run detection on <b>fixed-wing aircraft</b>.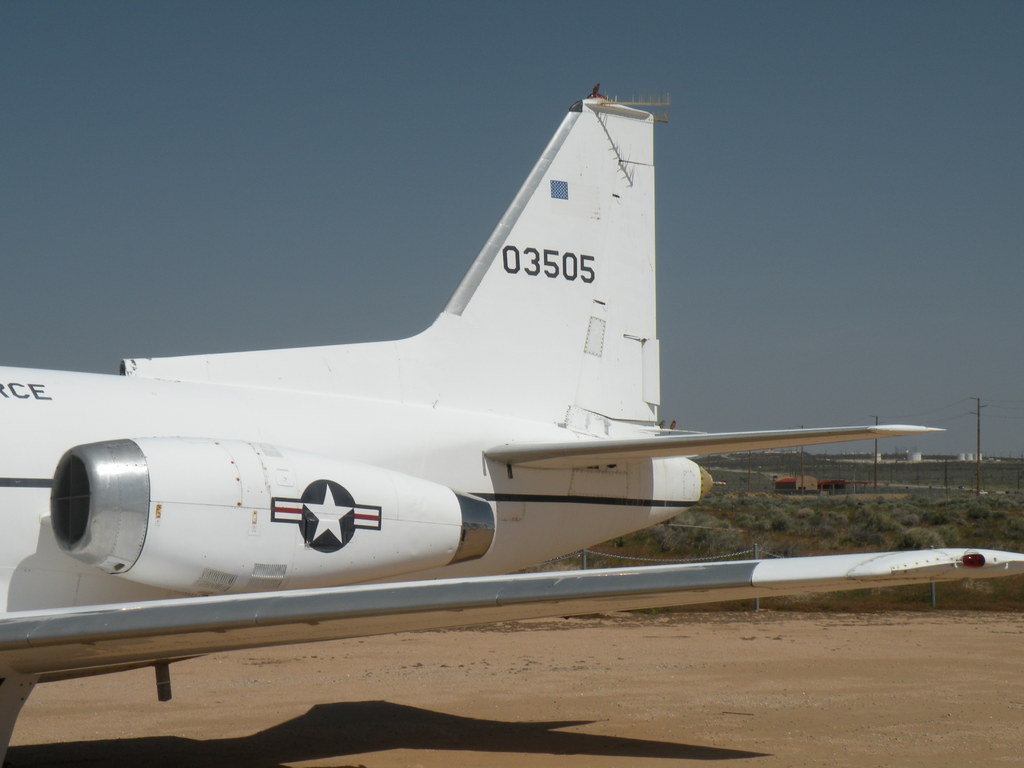
Result: (left=0, top=91, right=1023, bottom=754).
